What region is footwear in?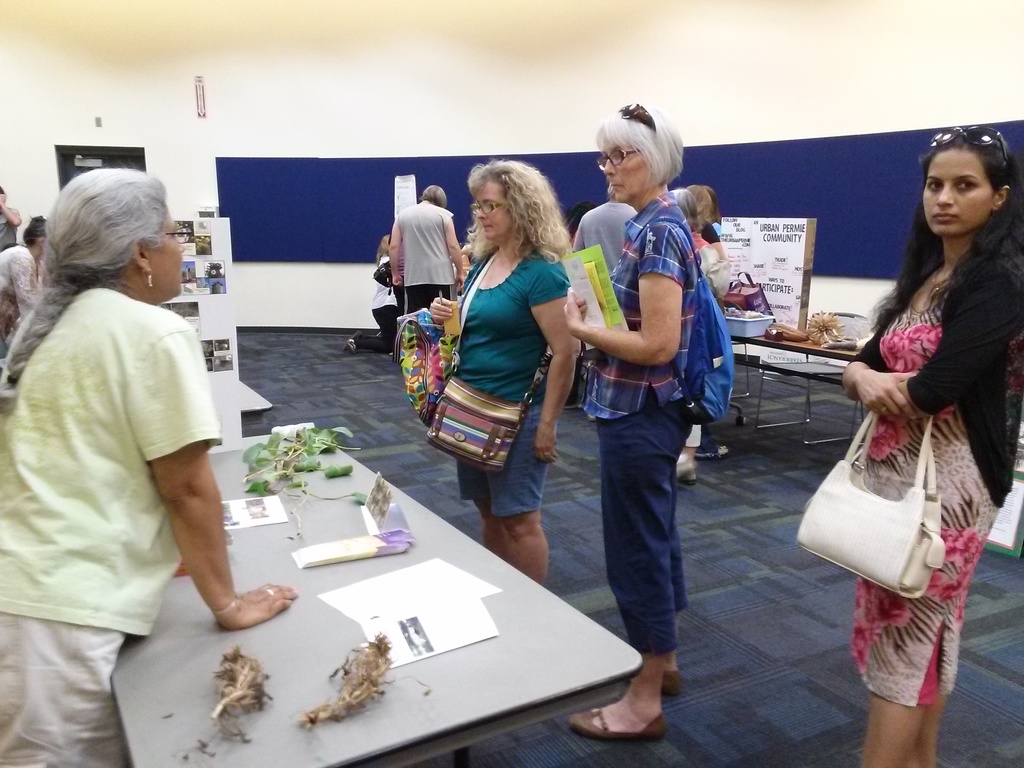
658,664,685,699.
